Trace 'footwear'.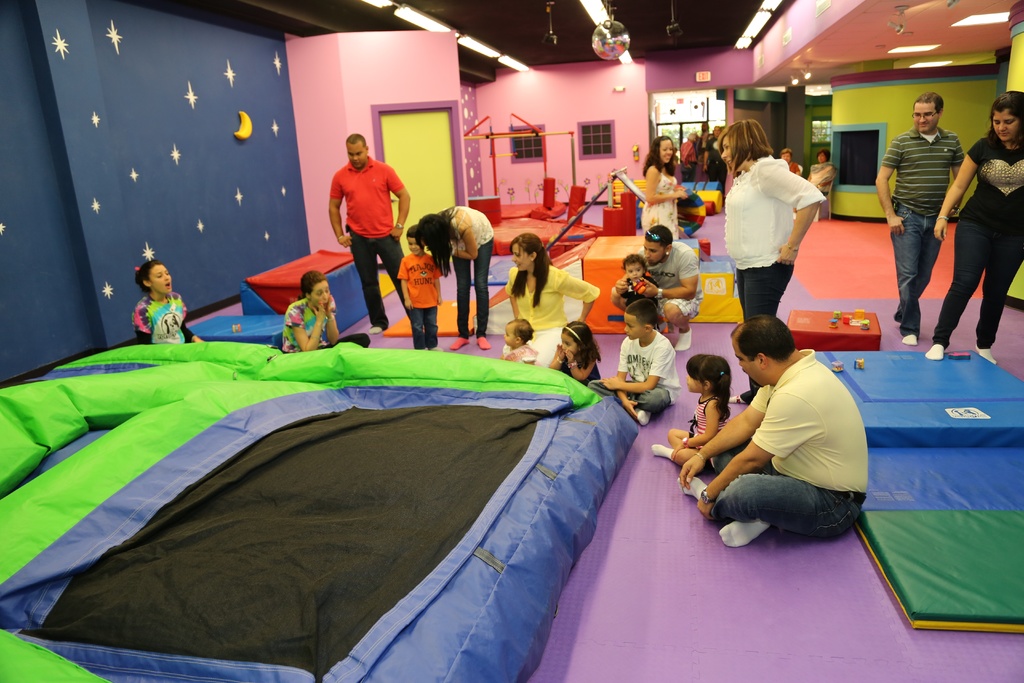
Traced to region(719, 518, 771, 548).
